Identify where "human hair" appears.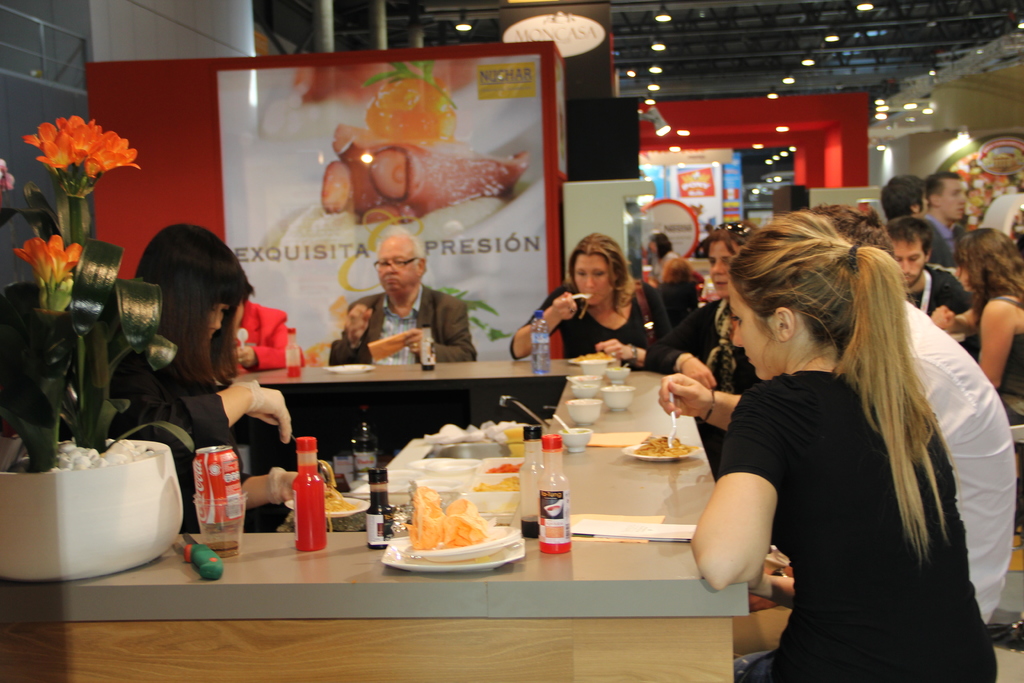
Appears at 701/227/760/258.
